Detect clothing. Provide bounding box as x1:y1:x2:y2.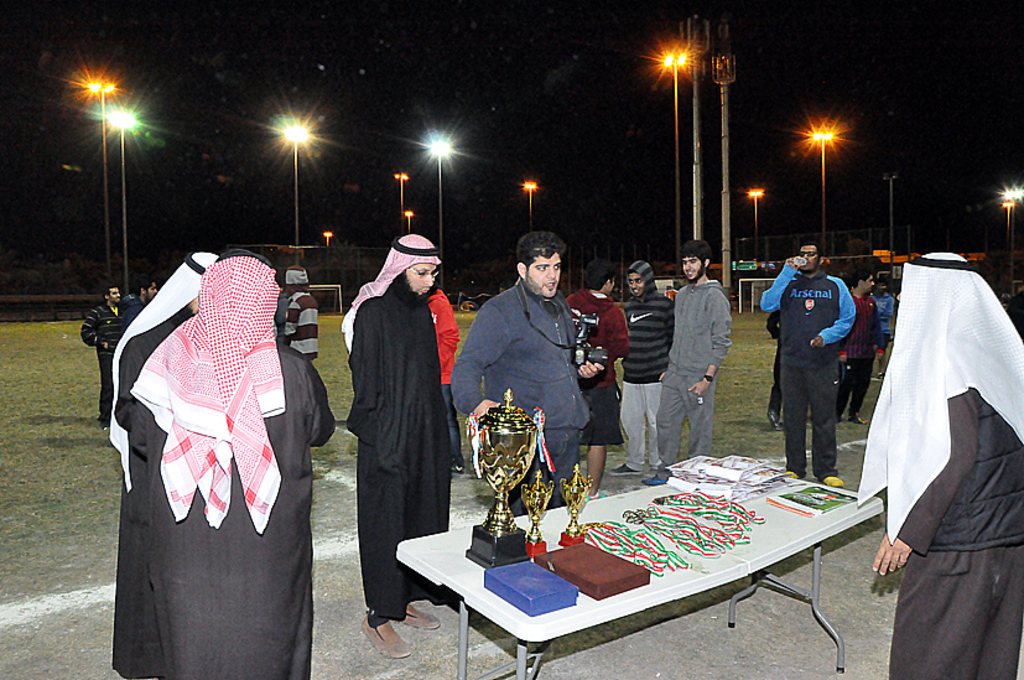
561:285:630:451.
